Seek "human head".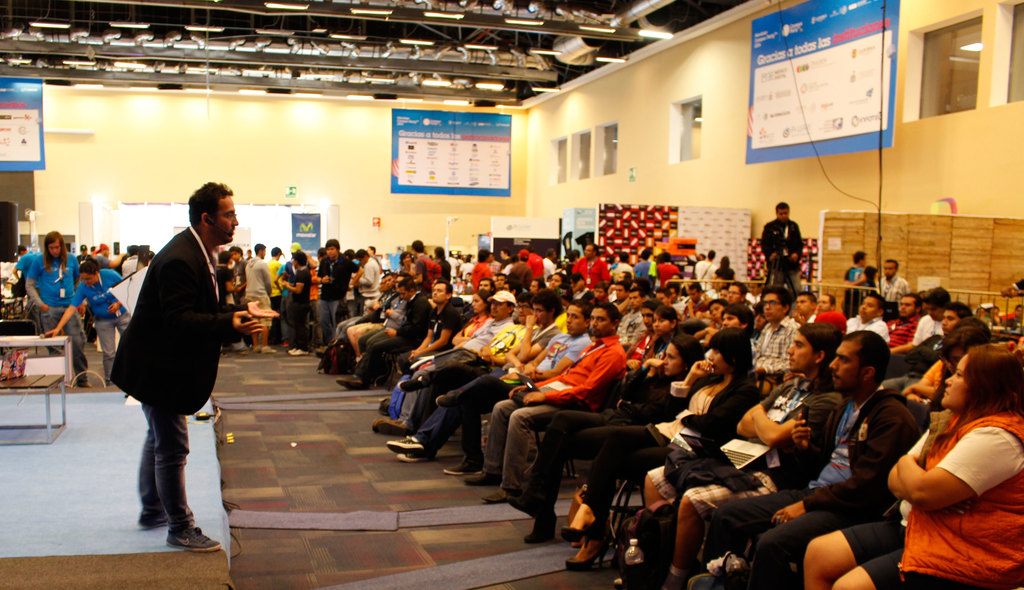
box=[412, 237, 425, 257].
